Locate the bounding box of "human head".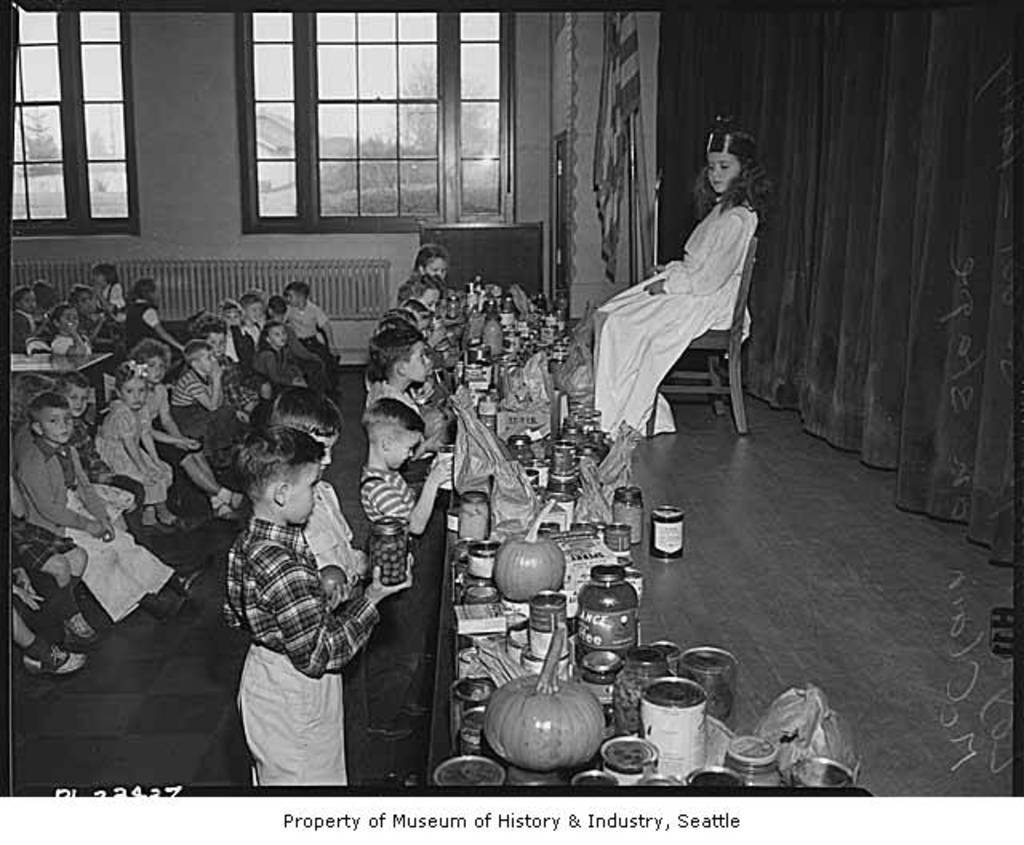
Bounding box: 184/341/216/374.
